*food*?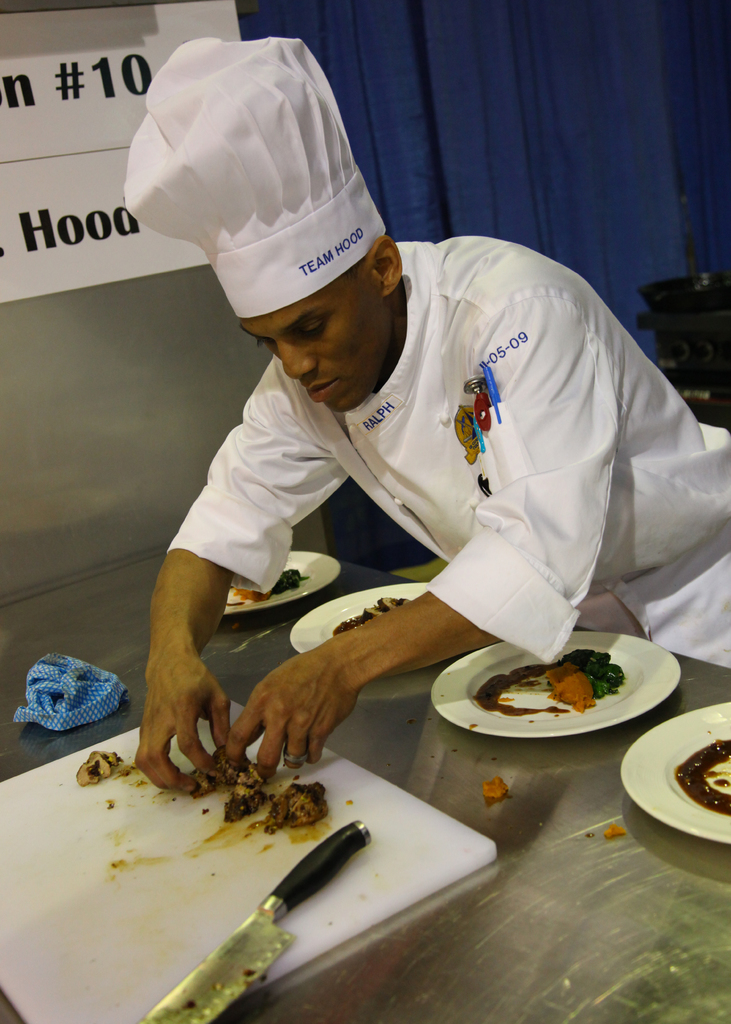
Rect(263, 785, 333, 836)
